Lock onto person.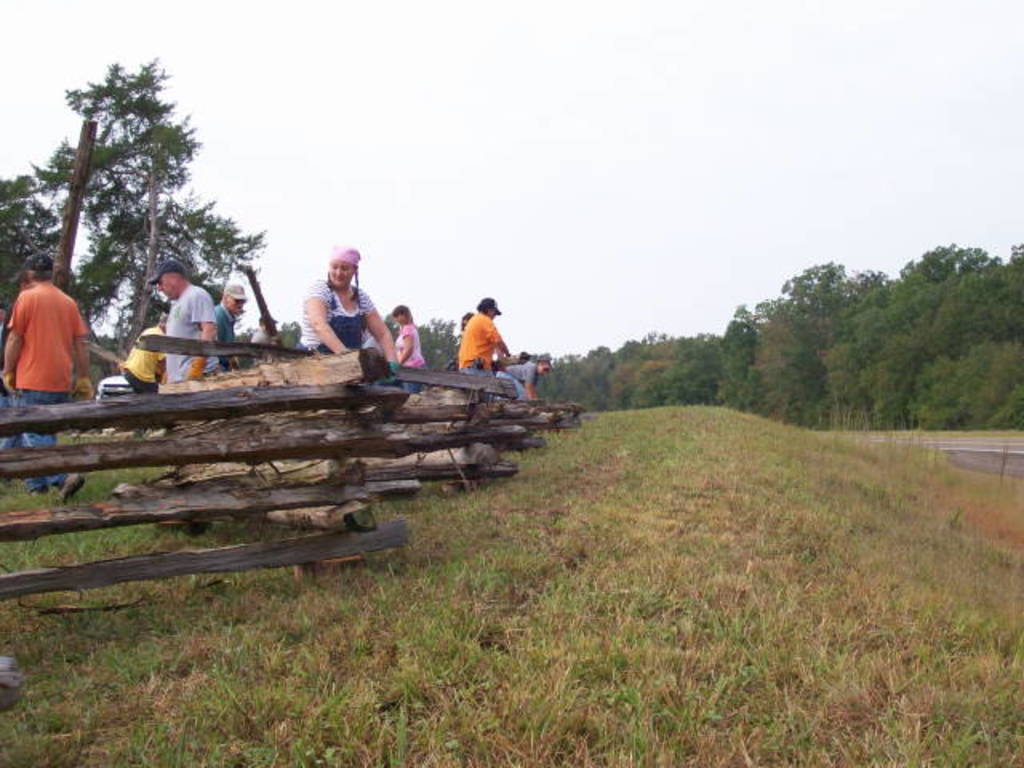
Locked: region(296, 245, 398, 376).
